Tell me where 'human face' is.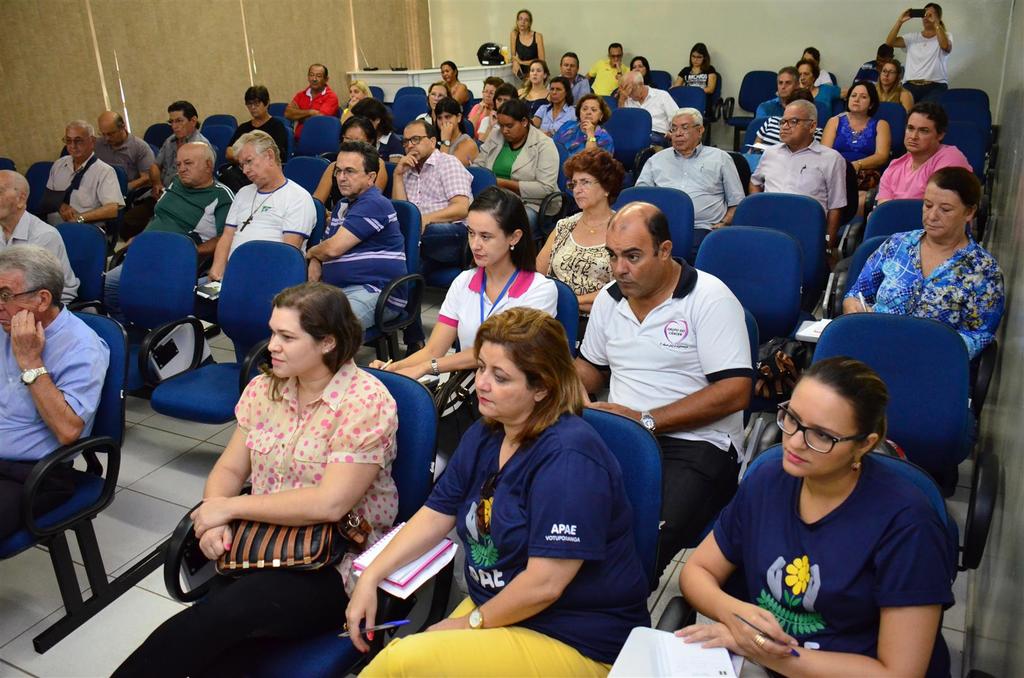
'human face' is at 670 111 696 152.
